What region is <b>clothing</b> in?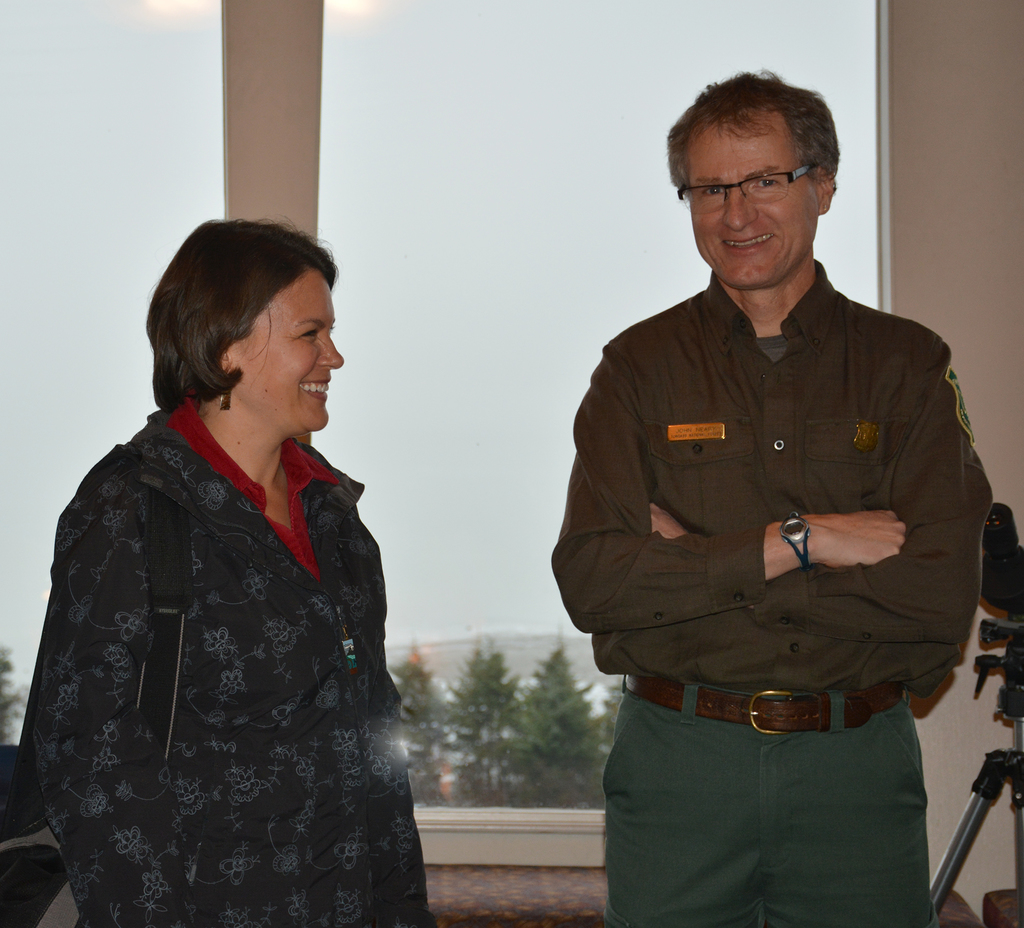
<bbox>549, 247, 1004, 710</bbox>.
